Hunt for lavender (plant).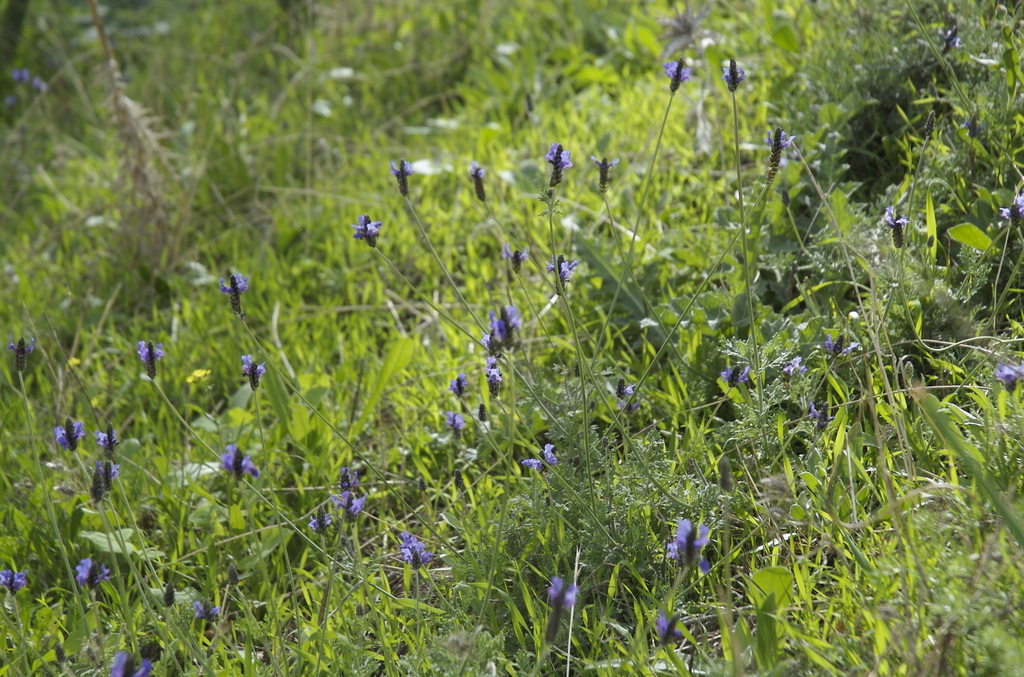
Hunted down at x1=230 y1=449 x2=256 y2=480.
